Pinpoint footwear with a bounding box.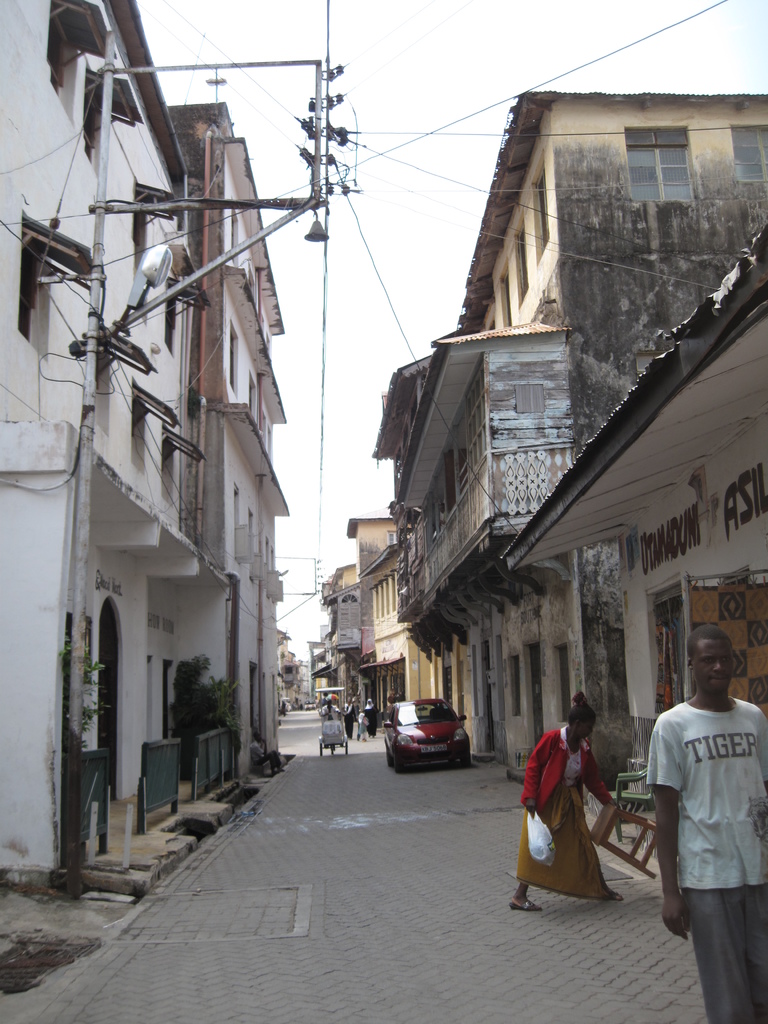
<box>510,900,540,913</box>.
